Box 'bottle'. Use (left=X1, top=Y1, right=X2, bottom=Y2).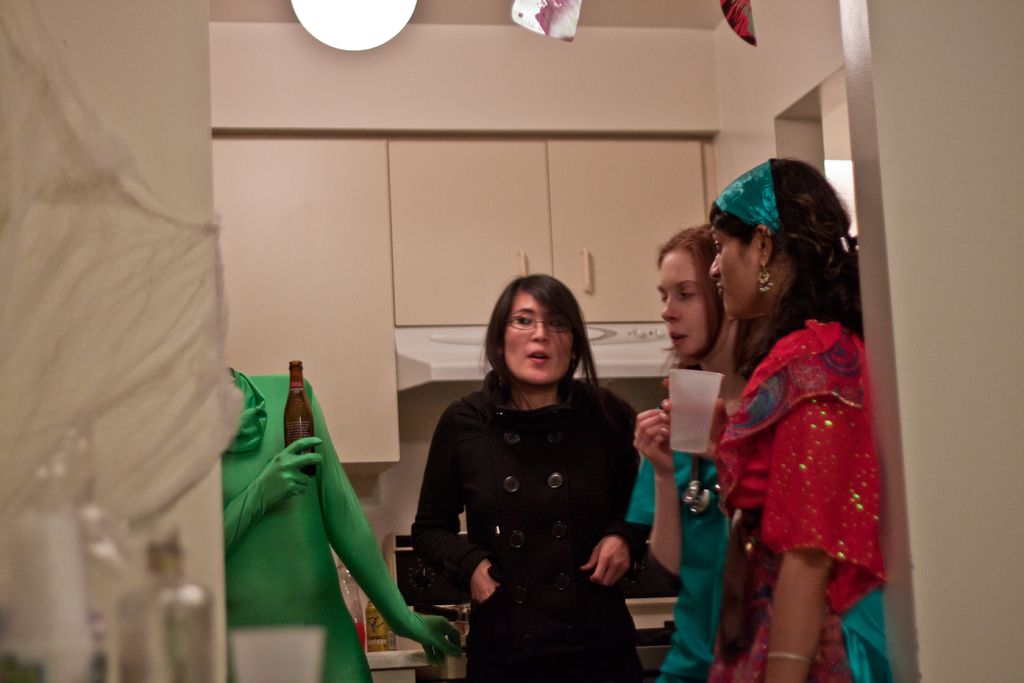
(left=280, top=357, right=320, bottom=479).
